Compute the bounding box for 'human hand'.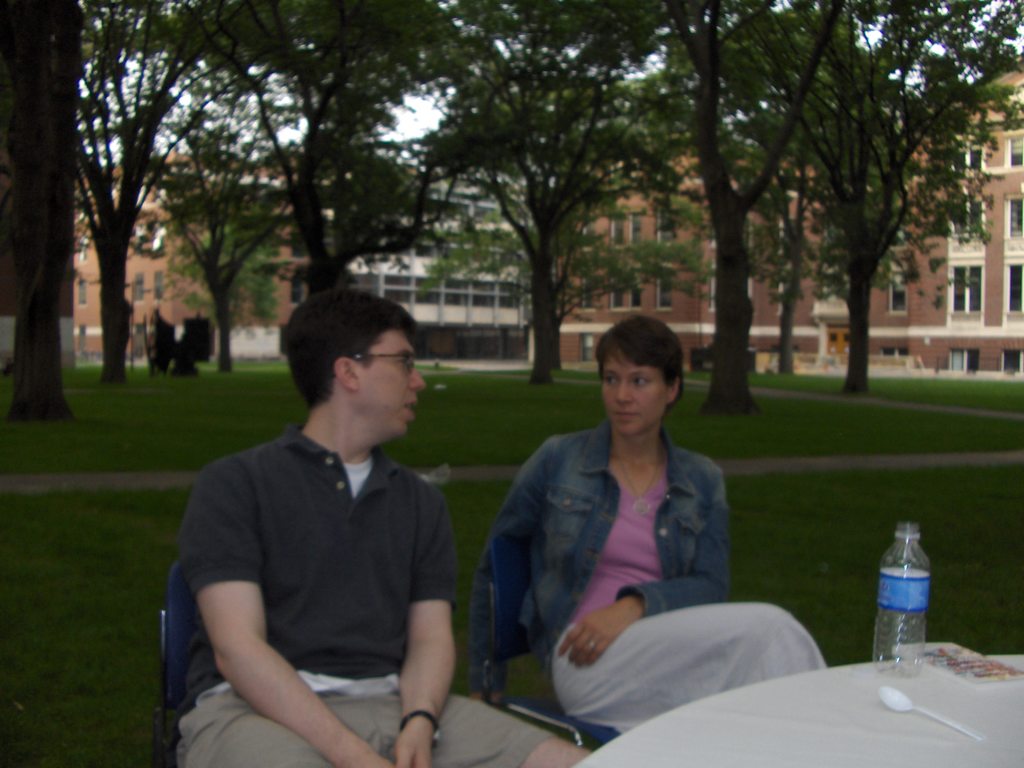
box=[394, 724, 435, 767].
